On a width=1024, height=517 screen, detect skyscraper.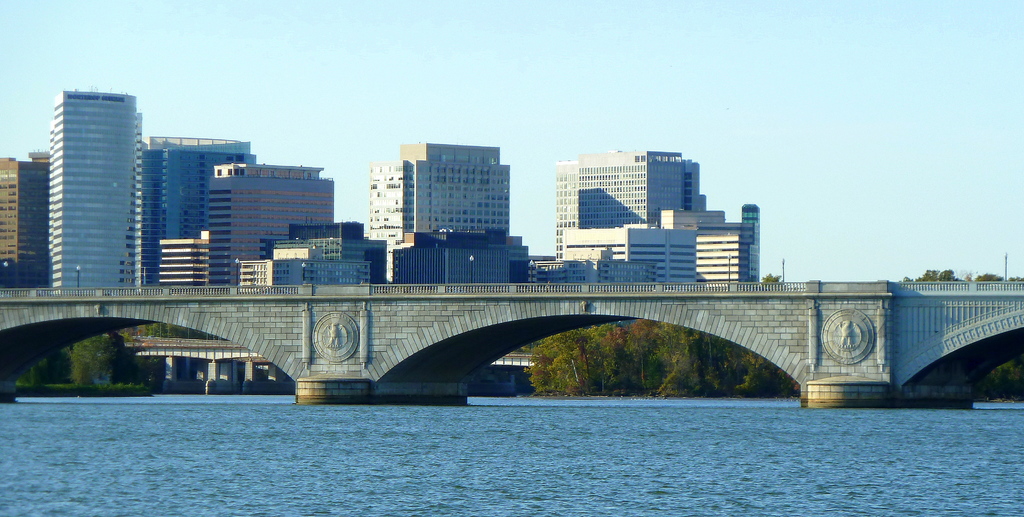
bbox=[49, 85, 136, 289].
